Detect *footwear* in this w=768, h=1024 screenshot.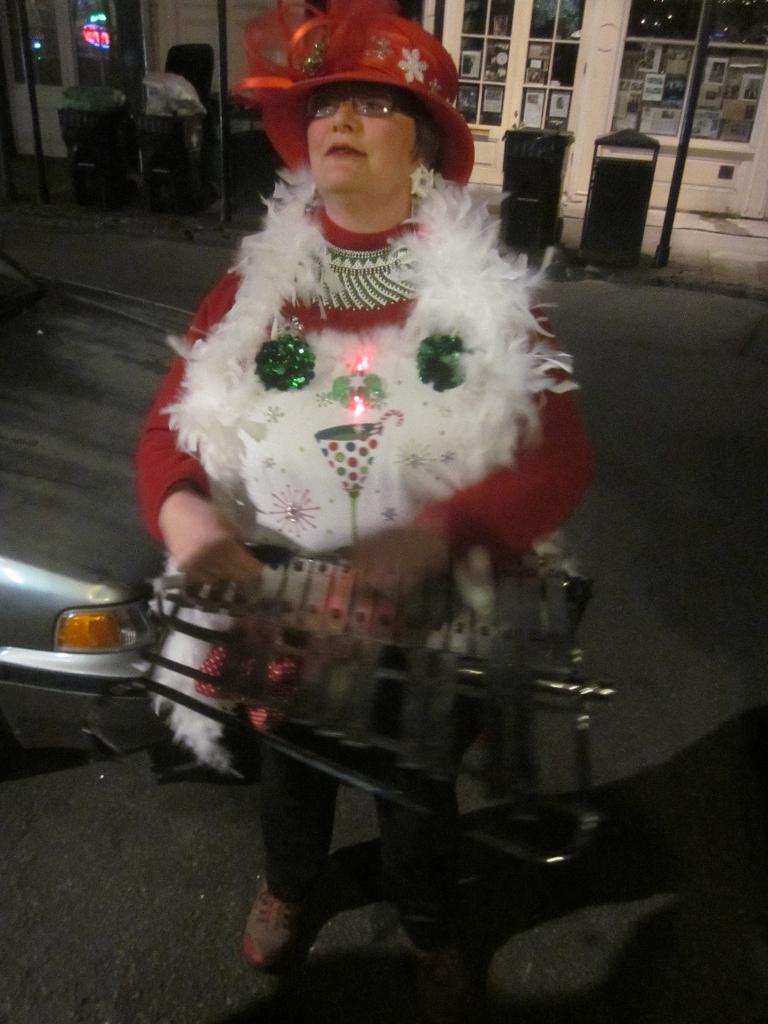
Detection: l=400, t=922, r=460, b=1023.
